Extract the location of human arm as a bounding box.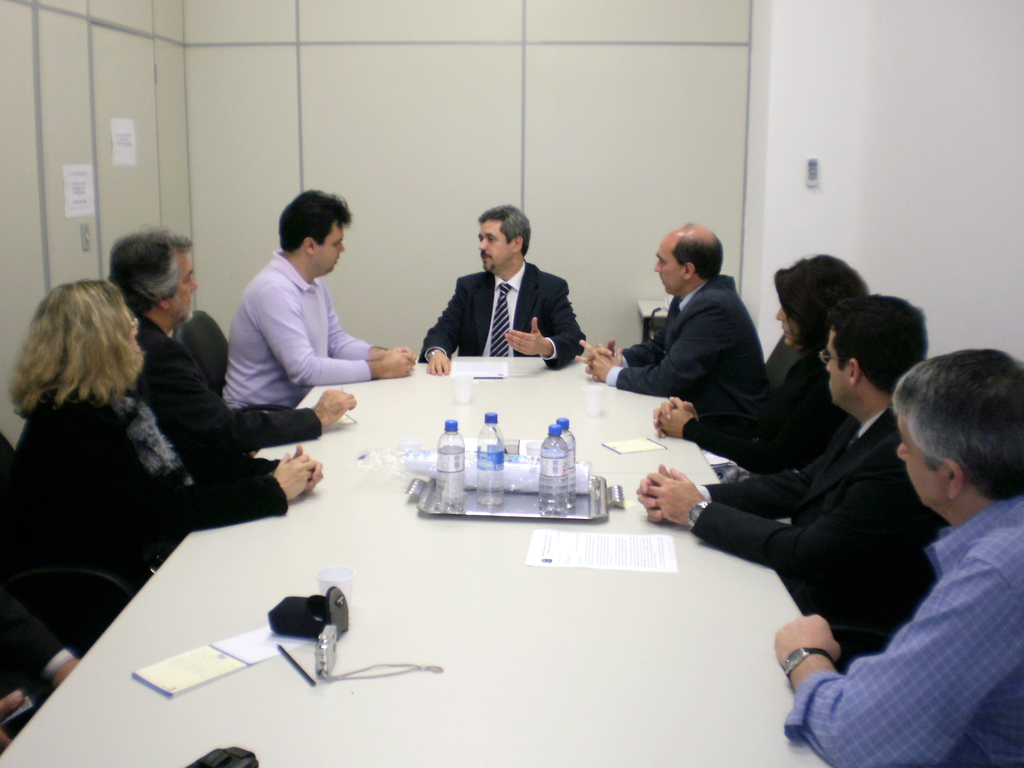
pyautogui.locateOnScreen(647, 368, 835, 472).
